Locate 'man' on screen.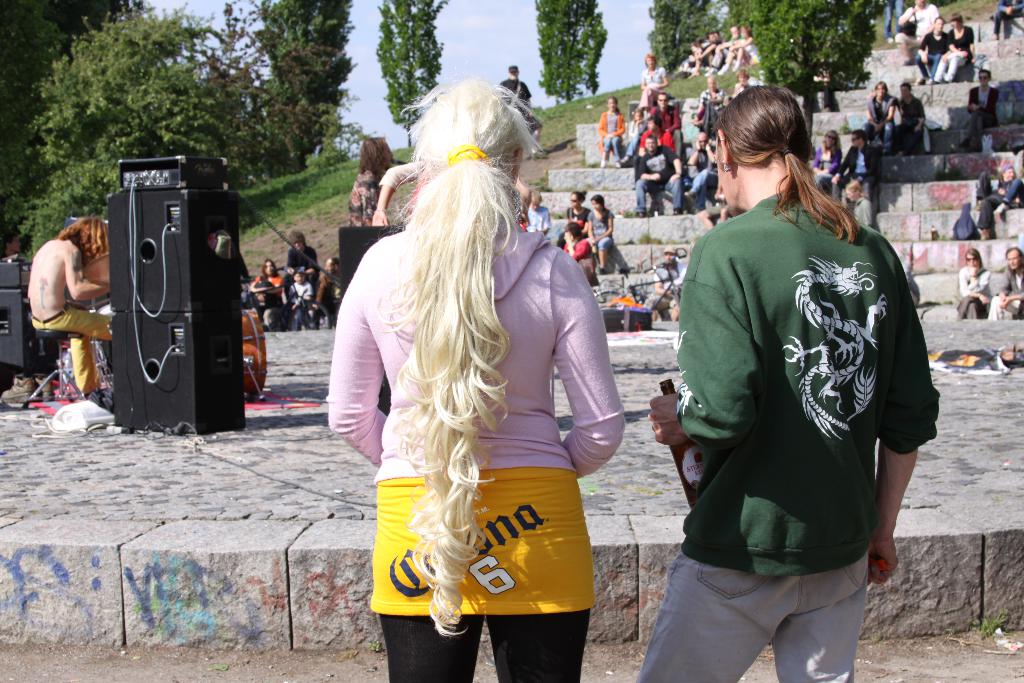
On screen at 829 127 881 199.
